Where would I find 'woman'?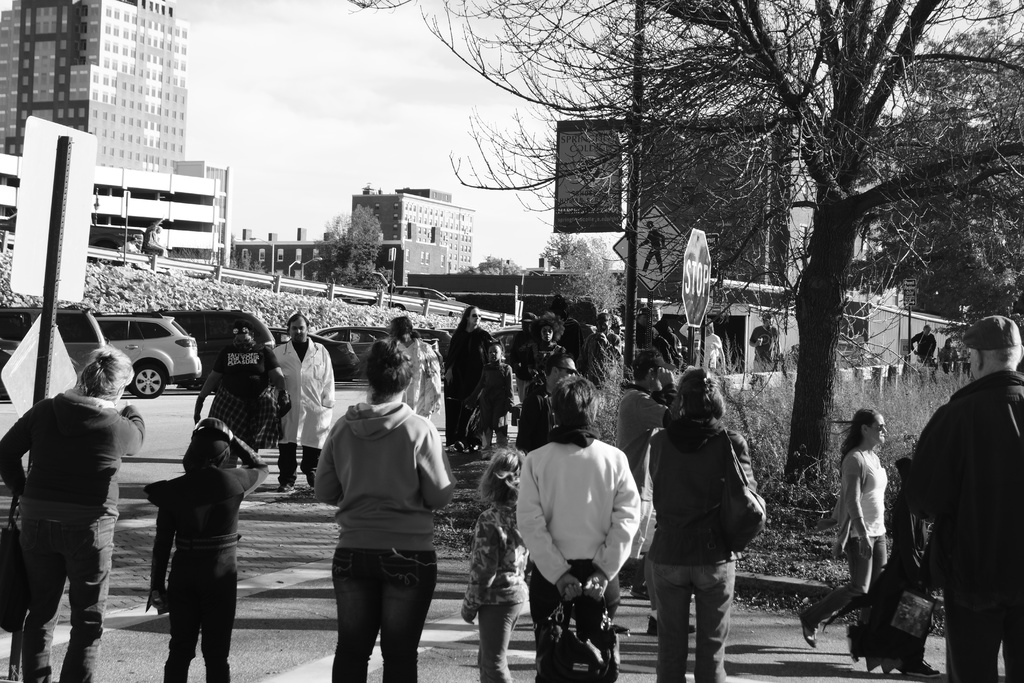
At box=[438, 305, 493, 450].
